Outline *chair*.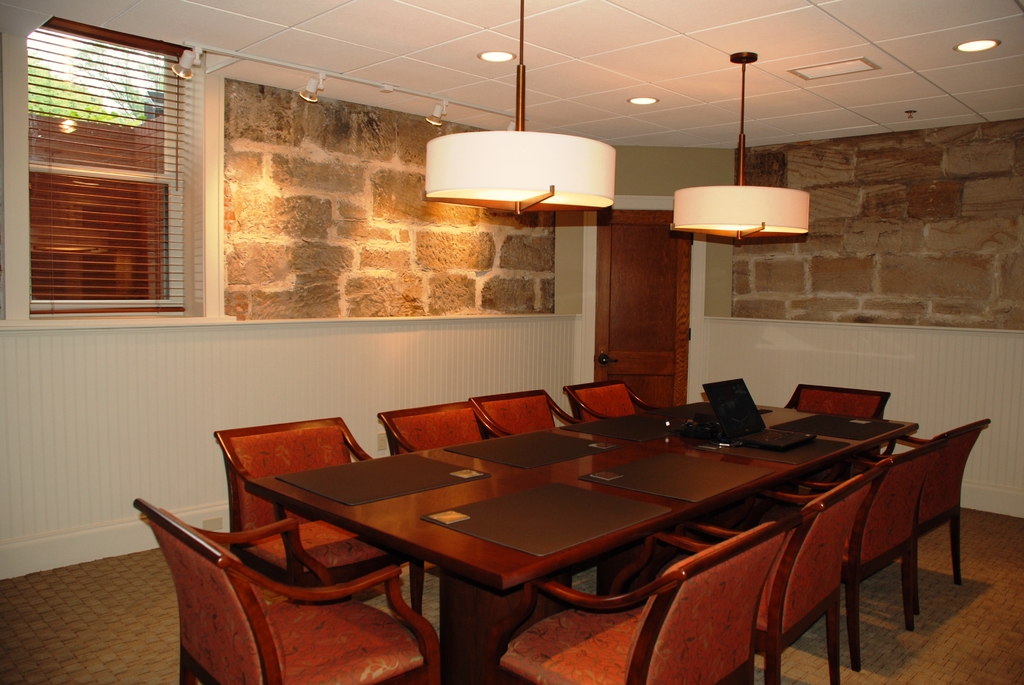
Outline: (634, 459, 892, 684).
